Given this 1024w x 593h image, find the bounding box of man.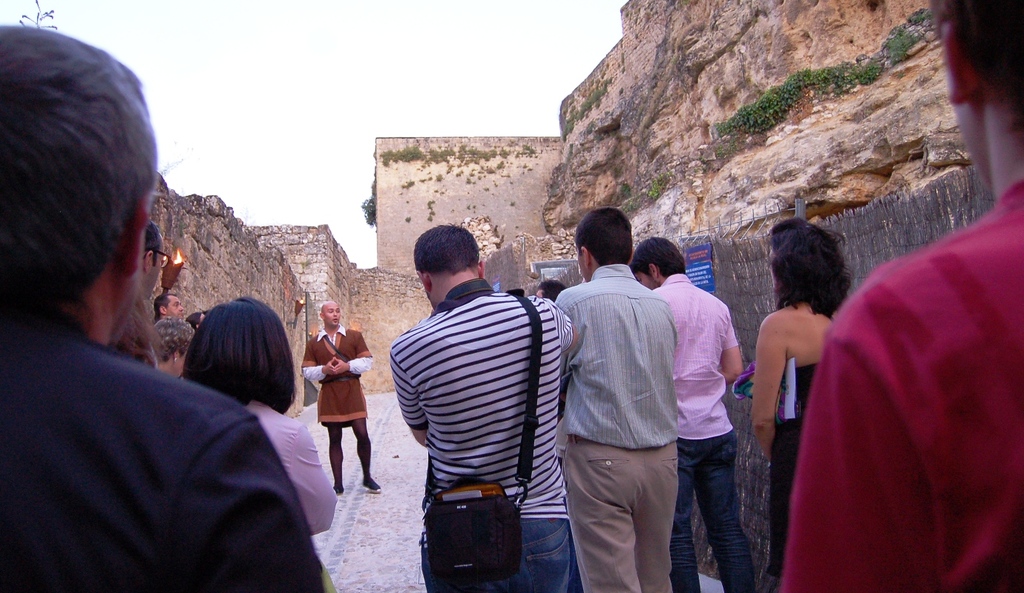
detection(385, 226, 582, 592).
